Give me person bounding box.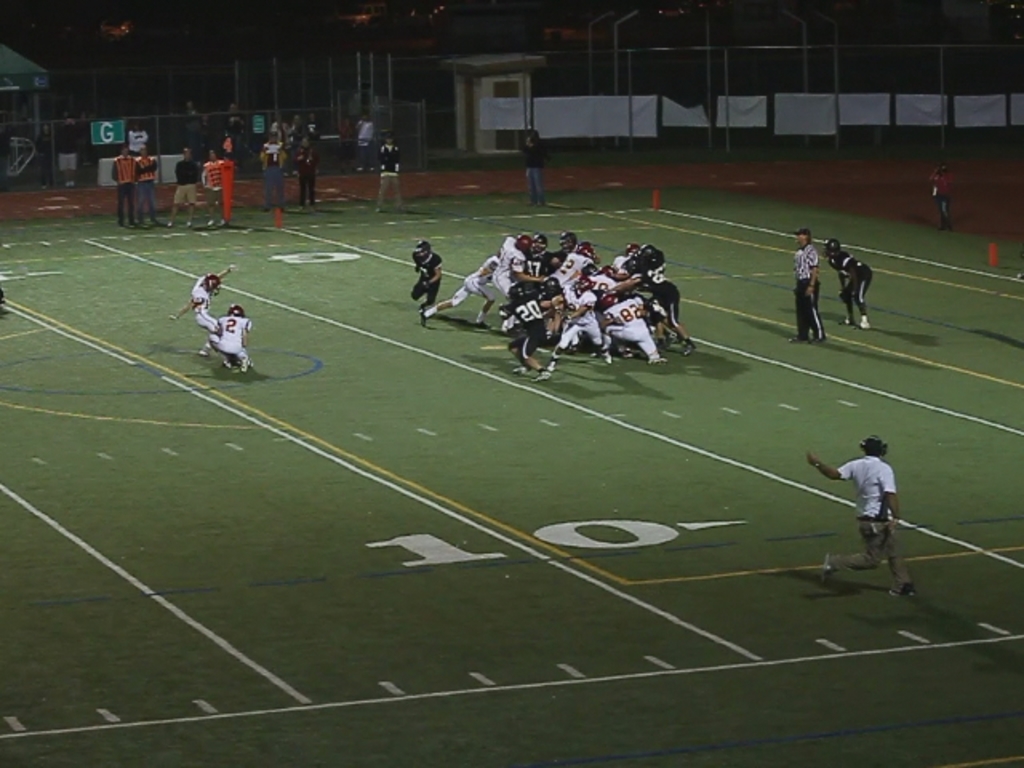
<box>294,142,317,213</box>.
